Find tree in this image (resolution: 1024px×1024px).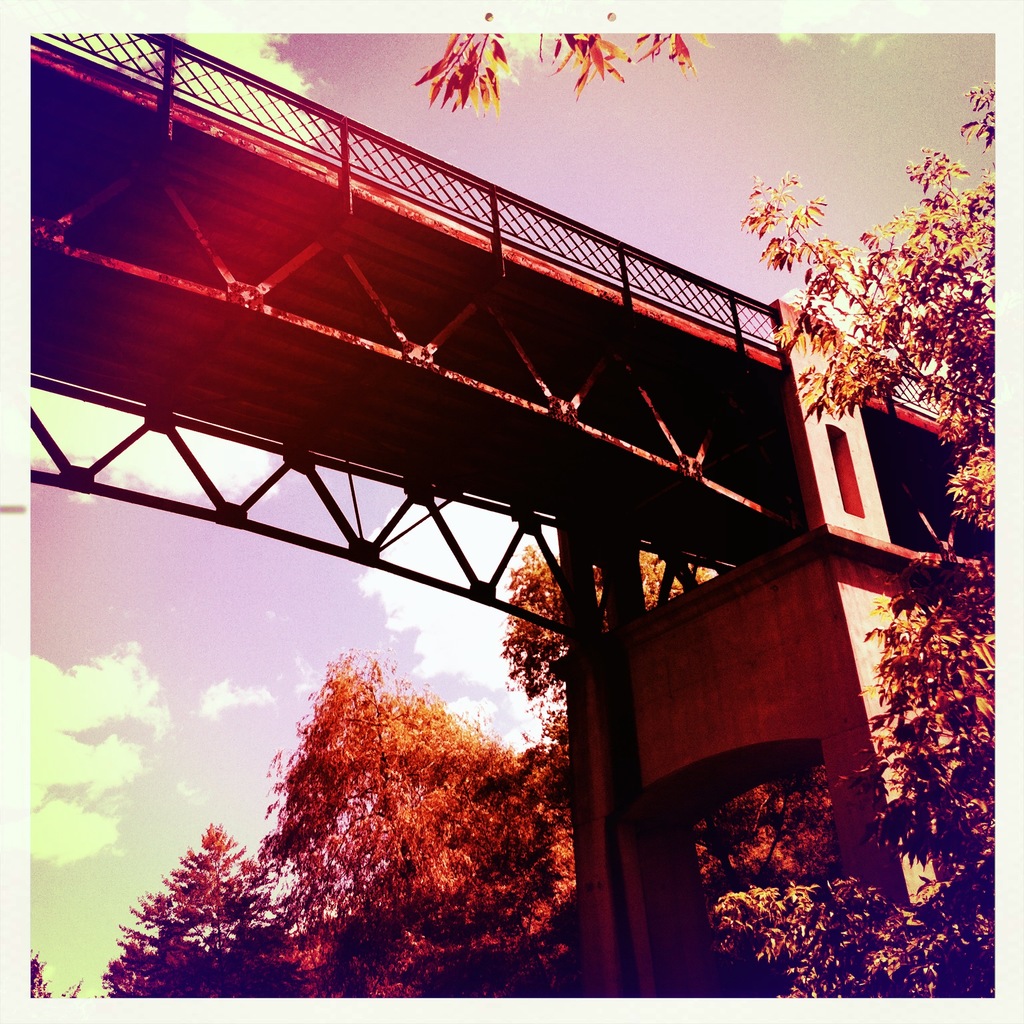
403 22 685 120.
